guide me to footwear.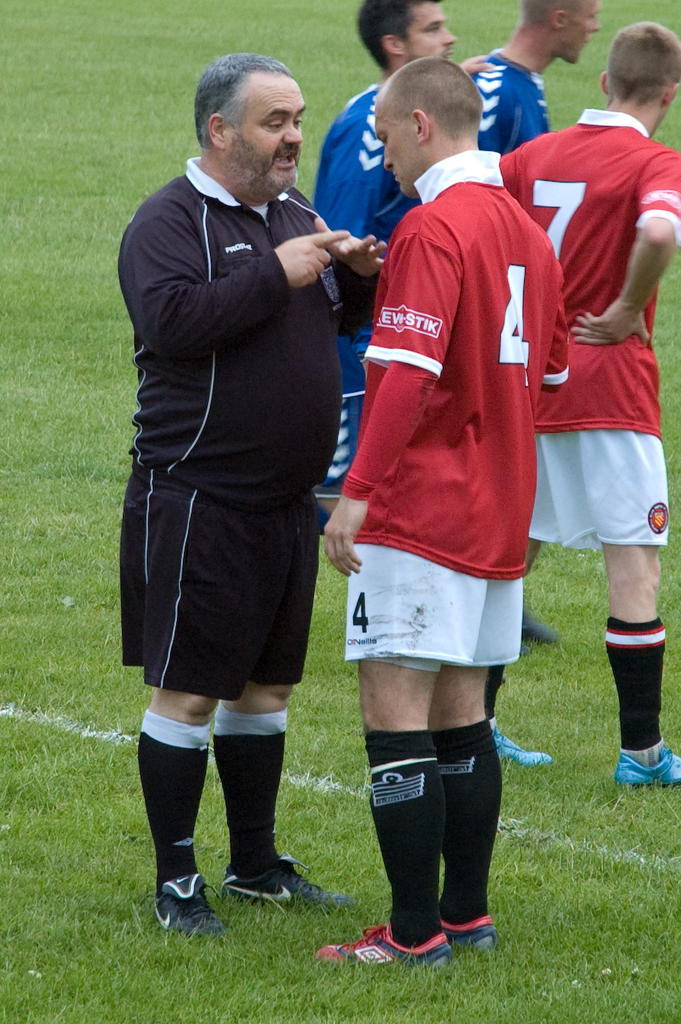
Guidance: [615,745,680,791].
